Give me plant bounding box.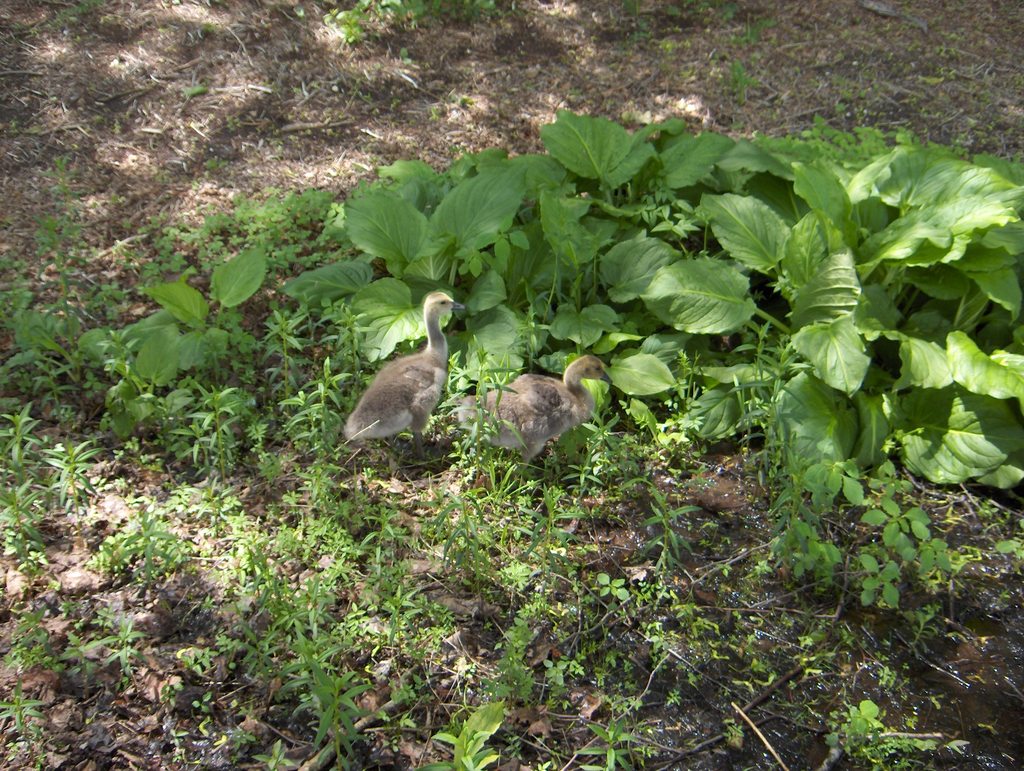
pyautogui.locateOnScreen(188, 691, 218, 728).
